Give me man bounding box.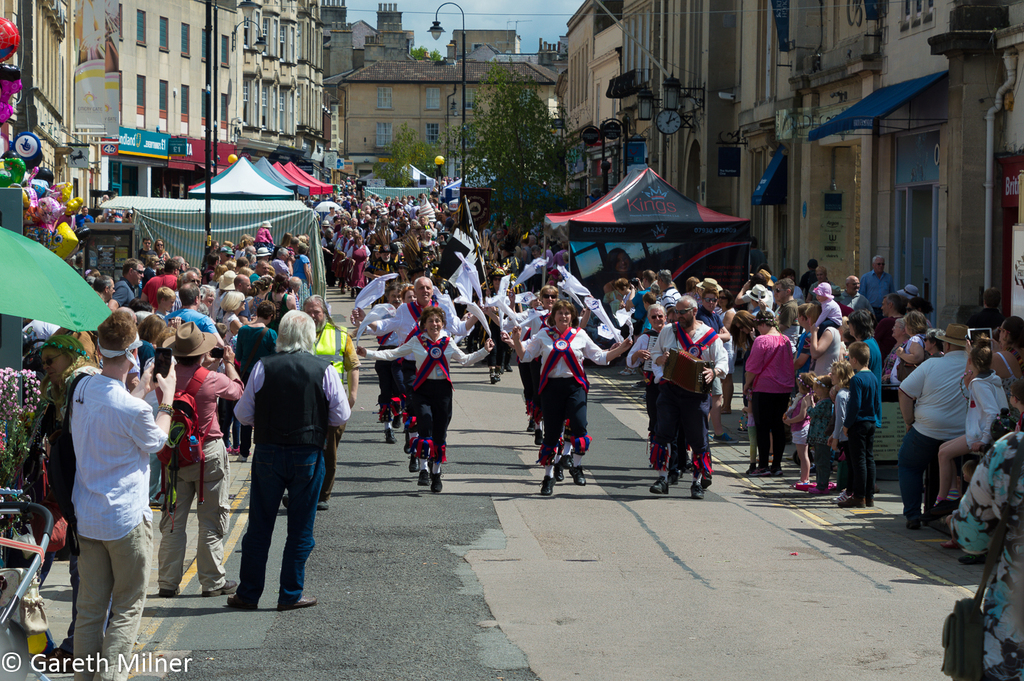
<bbox>279, 292, 358, 507</bbox>.
